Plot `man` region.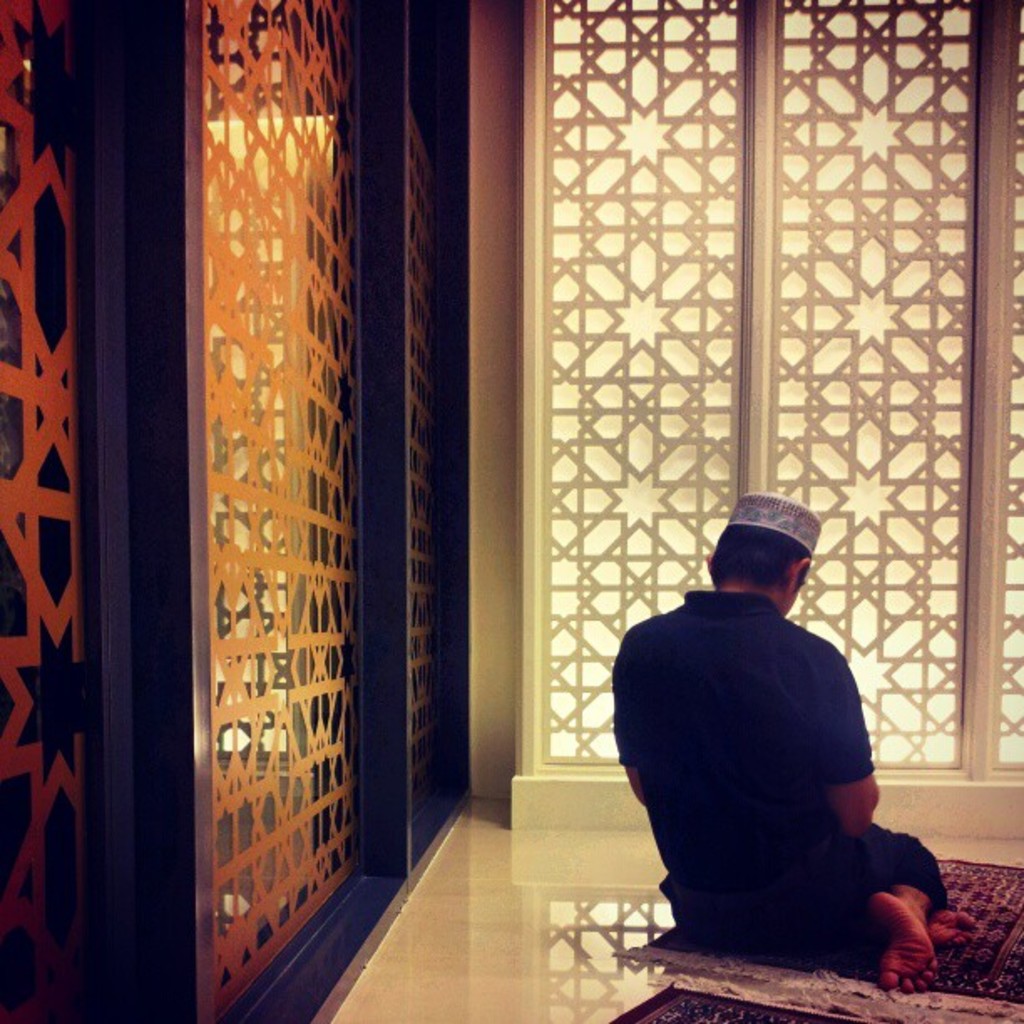
Plotted at (x1=601, y1=490, x2=950, y2=1006).
